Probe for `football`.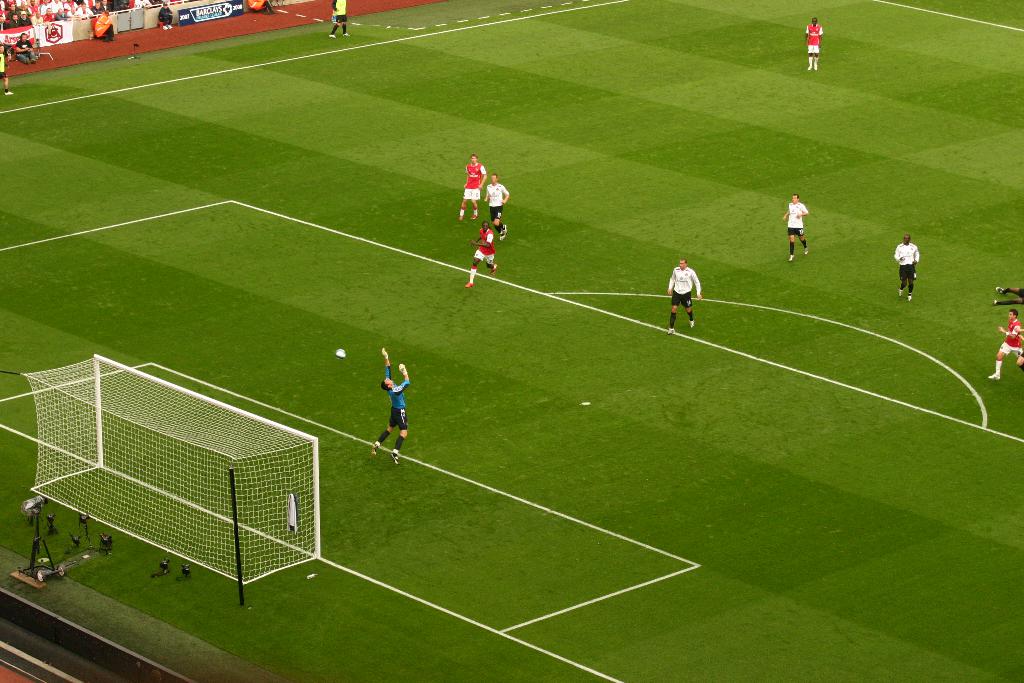
Probe result: [x1=328, y1=345, x2=346, y2=358].
